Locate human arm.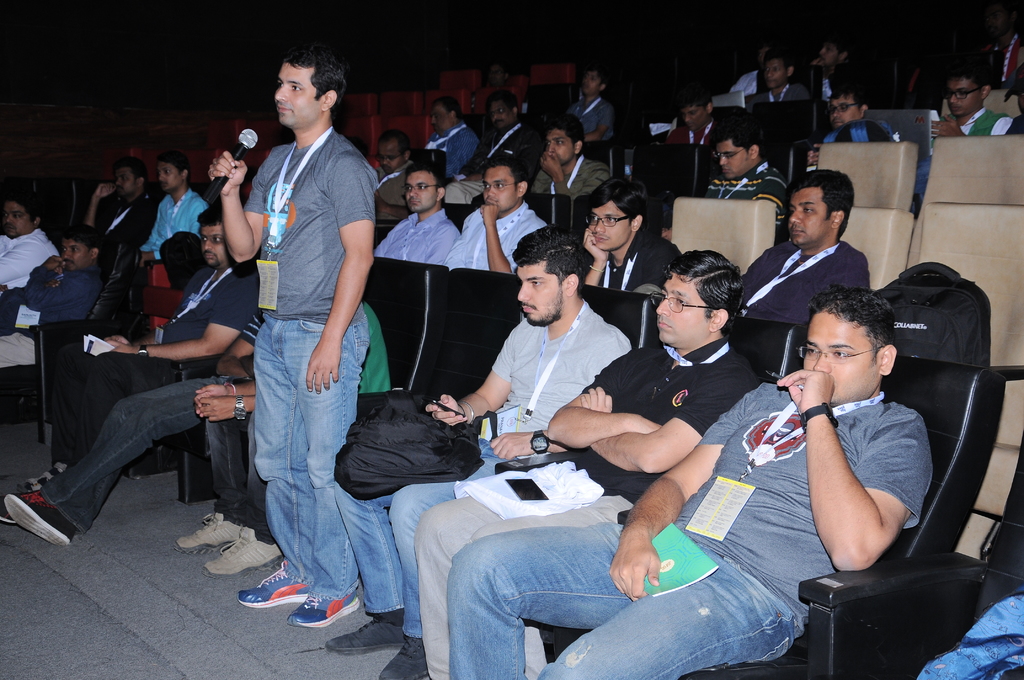
Bounding box: (436,213,474,269).
